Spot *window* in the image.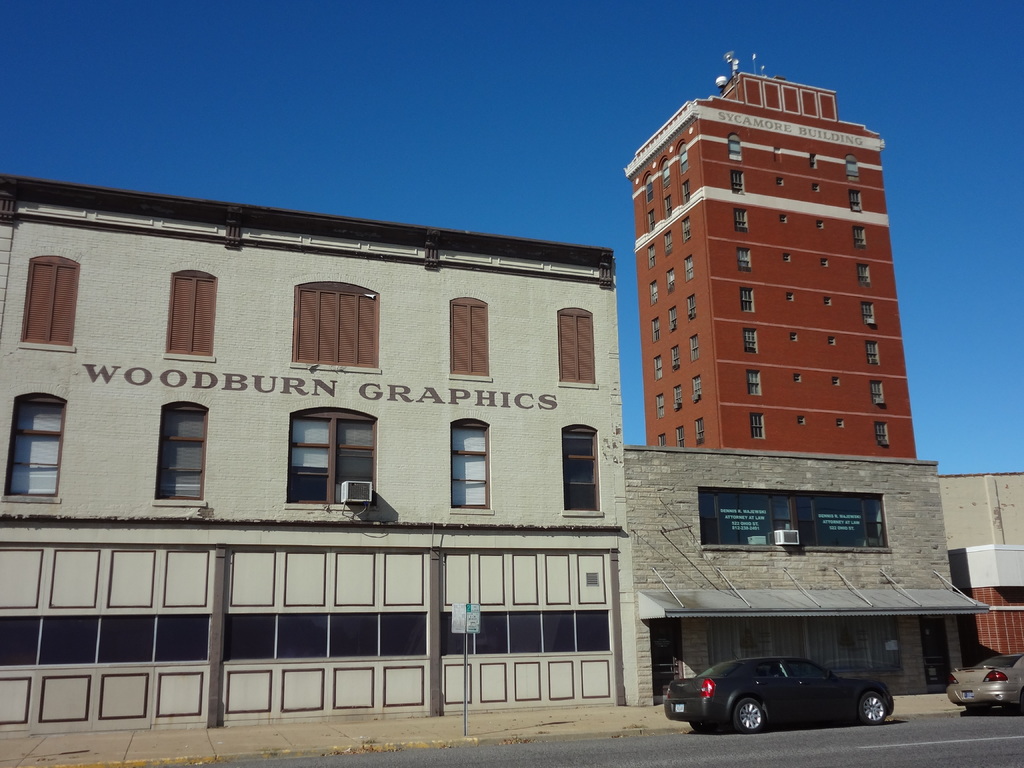
*window* found at (left=708, top=616, right=904, bottom=669).
